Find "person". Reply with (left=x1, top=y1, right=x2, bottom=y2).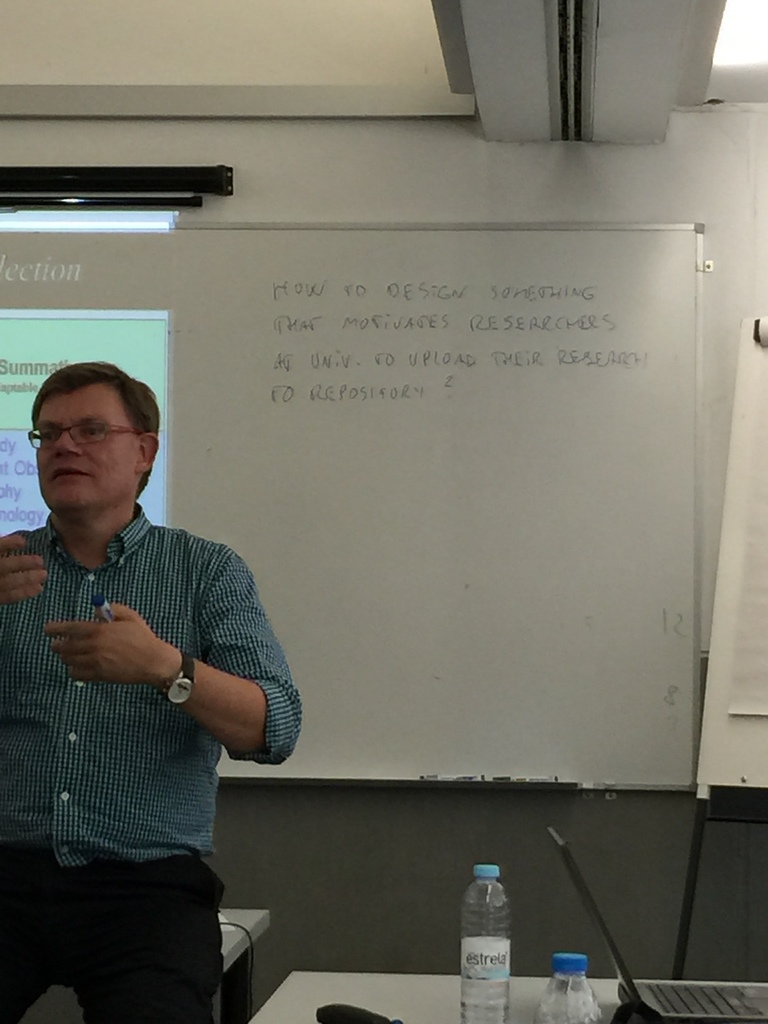
(left=11, top=331, right=298, bottom=961).
